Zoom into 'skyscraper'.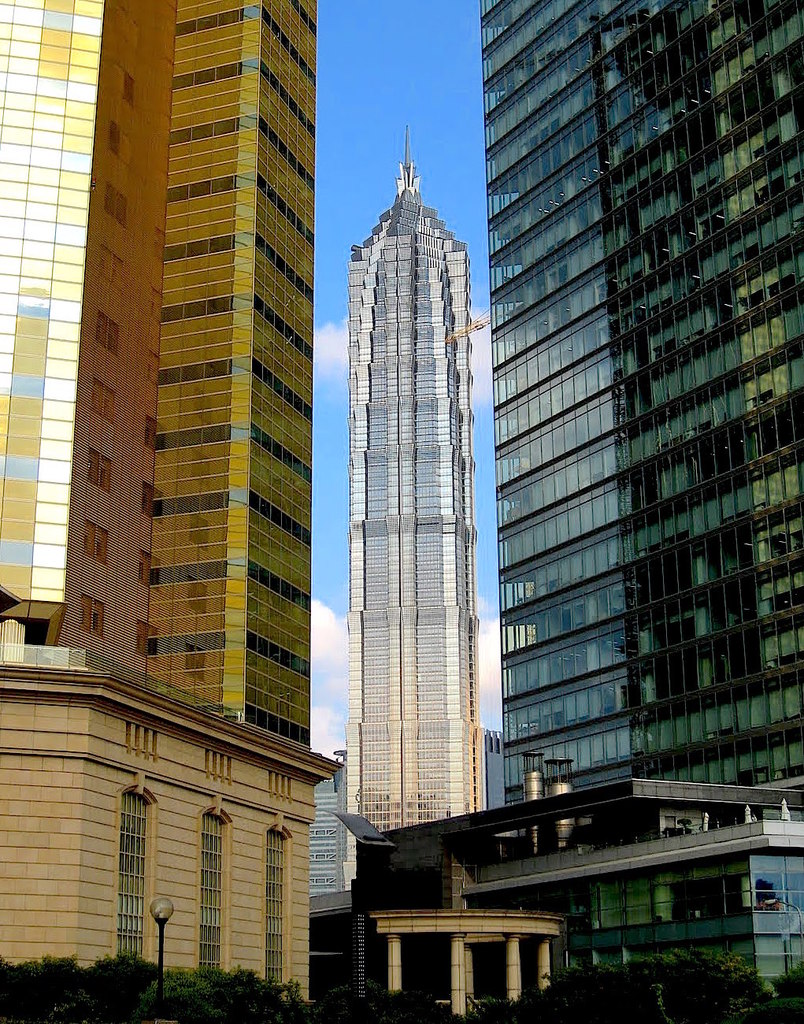
Zoom target: [left=0, top=0, right=349, bottom=1013].
